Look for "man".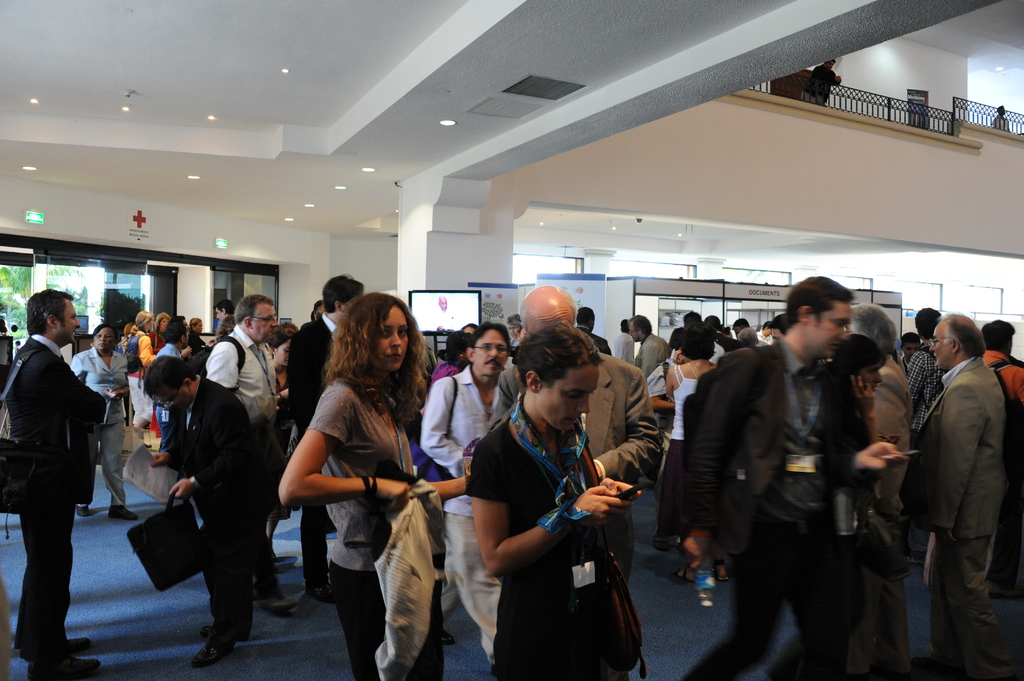
Found: BBox(913, 289, 1018, 680).
